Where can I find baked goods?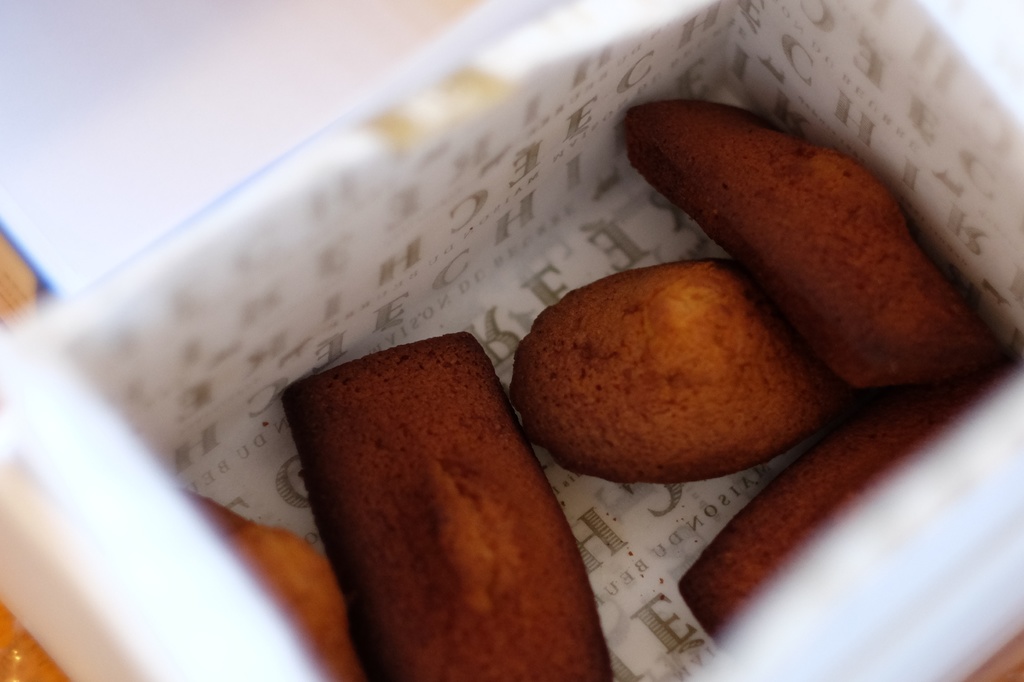
You can find it at locate(623, 97, 1009, 387).
